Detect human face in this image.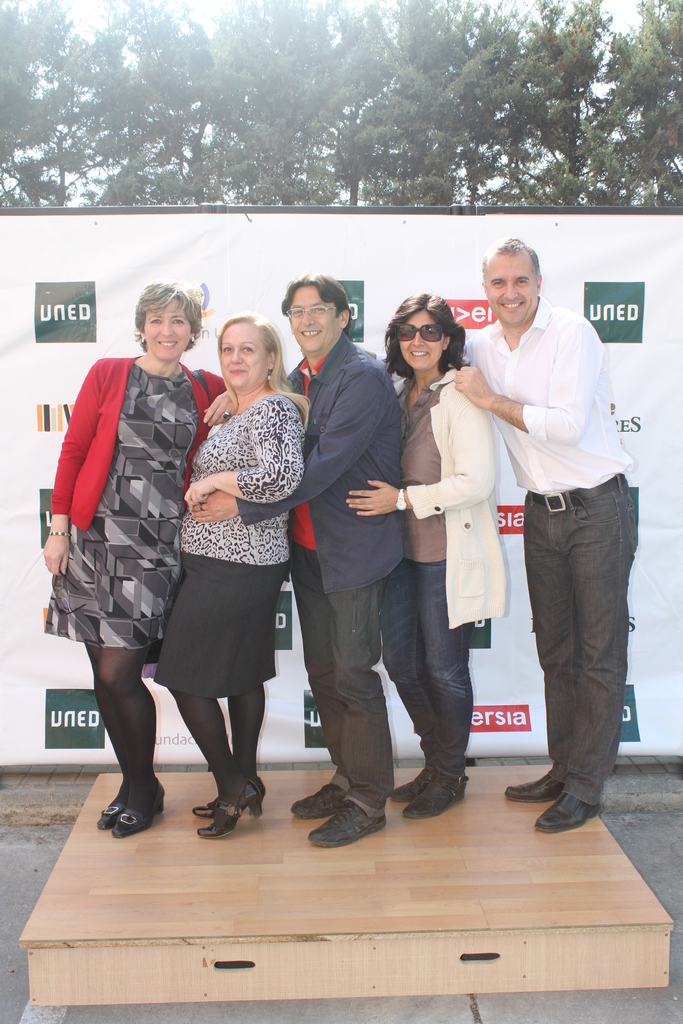
Detection: <bbox>484, 258, 534, 323</bbox>.
